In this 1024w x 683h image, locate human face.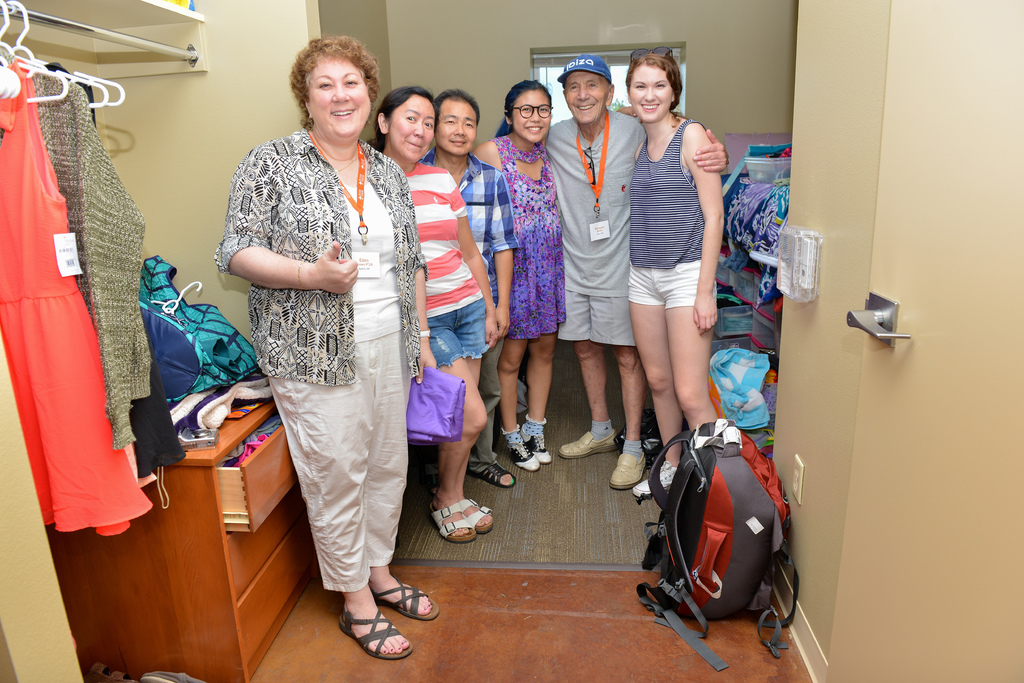
Bounding box: {"x1": 437, "y1": 96, "x2": 476, "y2": 152}.
